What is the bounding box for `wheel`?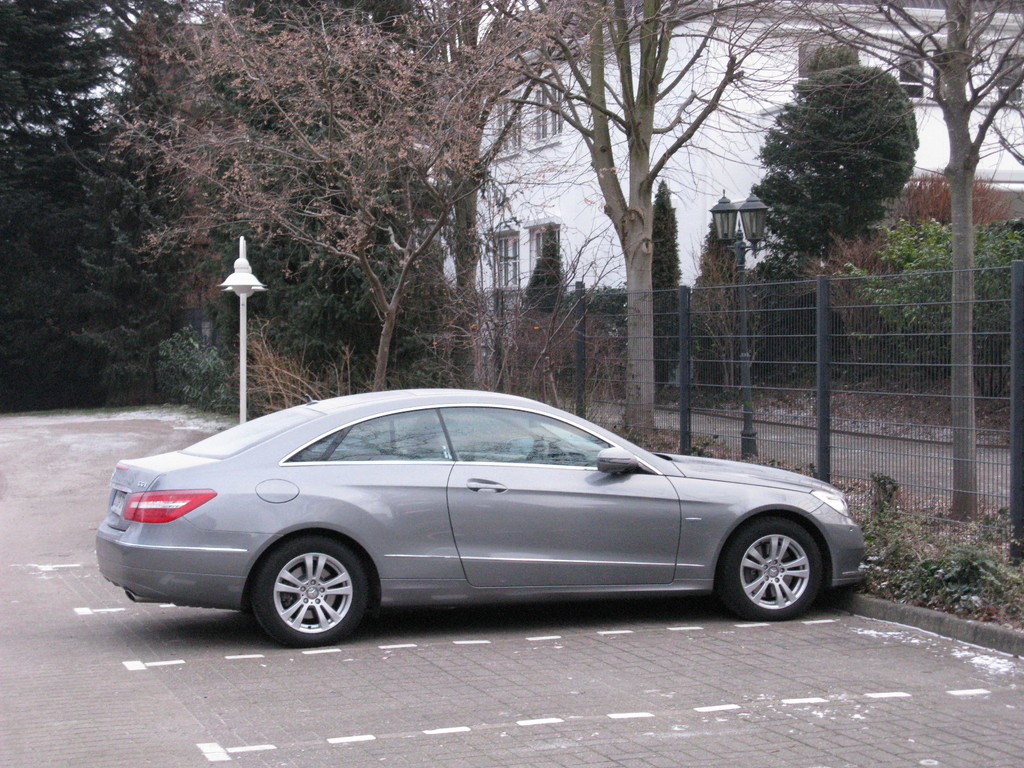
bbox=(244, 550, 362, 639).
